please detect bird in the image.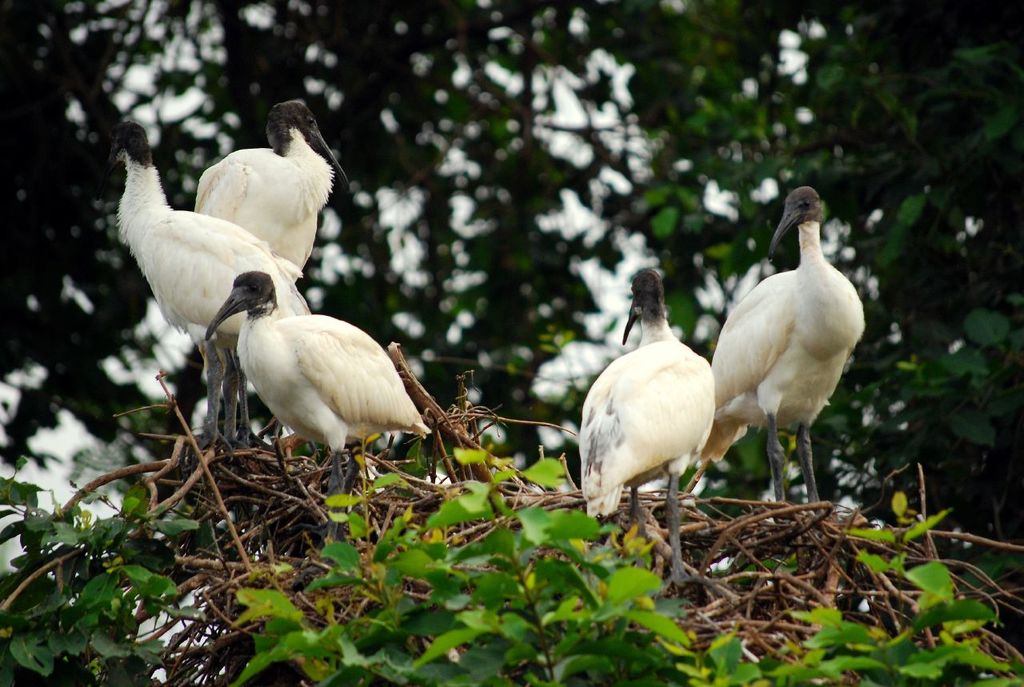
bbox(574, 263, 718, 581).
